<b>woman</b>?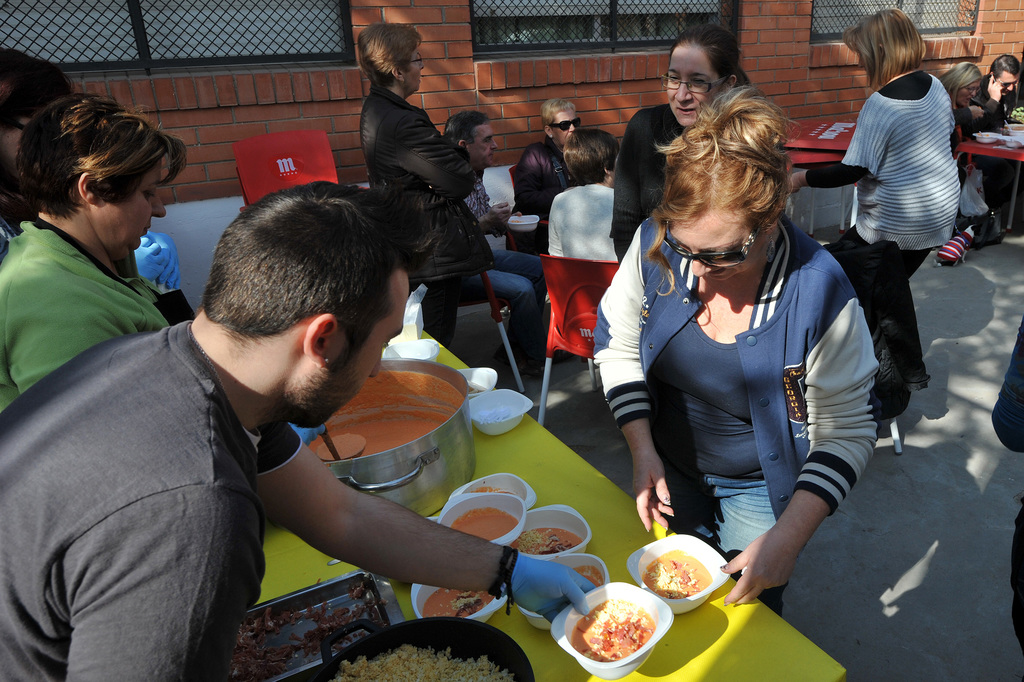
{"x1": 934, "y1": 59, "x2": 988, "y2": 160}
